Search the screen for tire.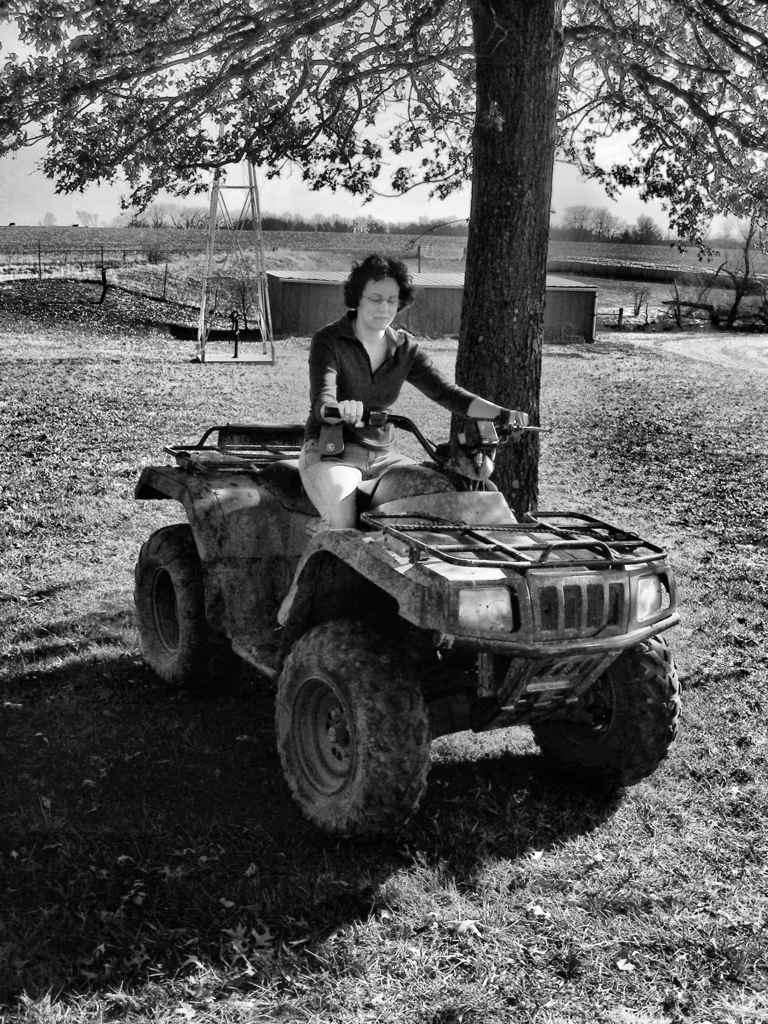
Found at <bbox>273, 625, 434, 845</bbox>.
